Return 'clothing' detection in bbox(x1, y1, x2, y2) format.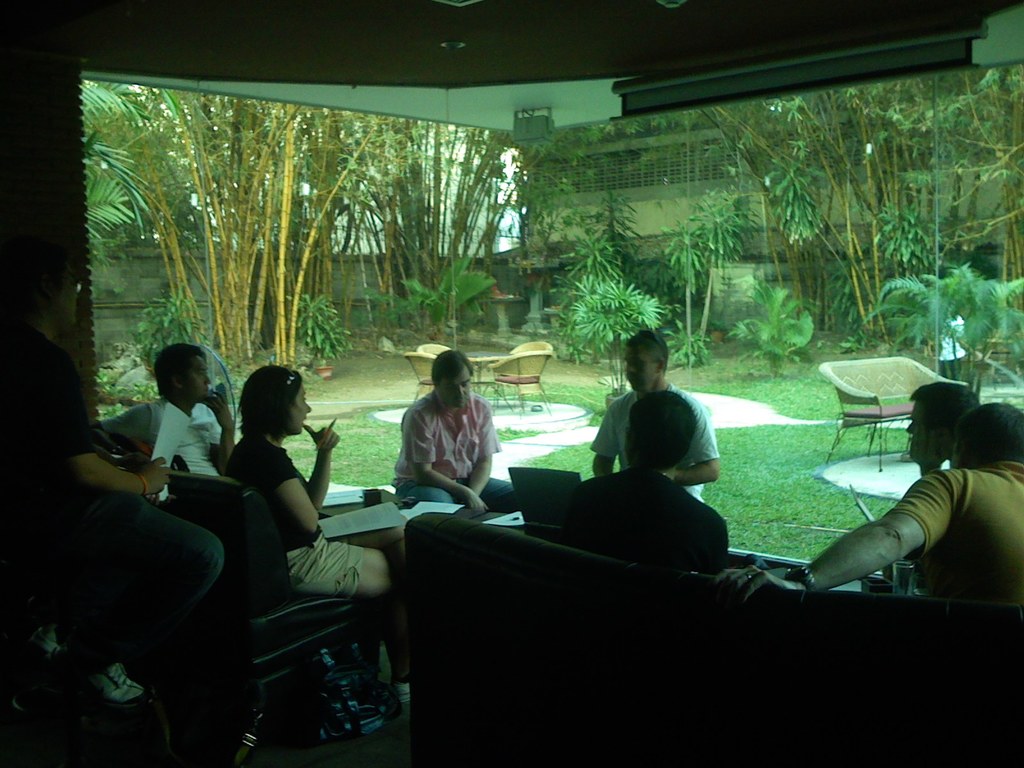
bbox(0, 327, 225, 663).
